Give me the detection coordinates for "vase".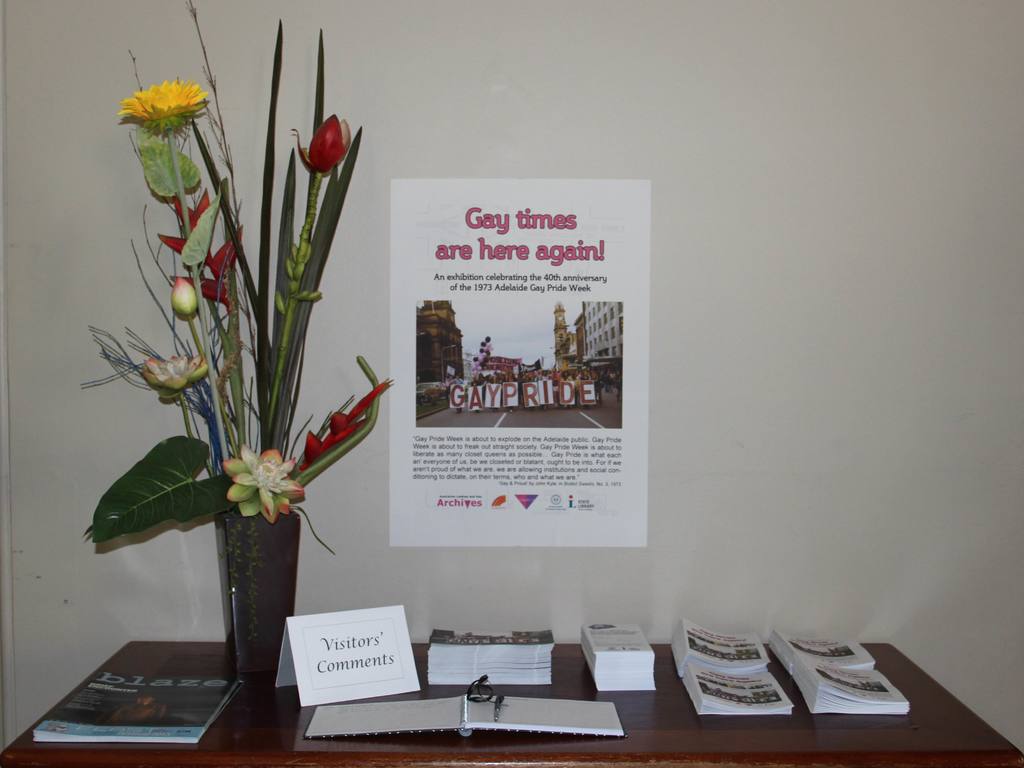
[x1=221, y1=509, x2=303, y2=678].
